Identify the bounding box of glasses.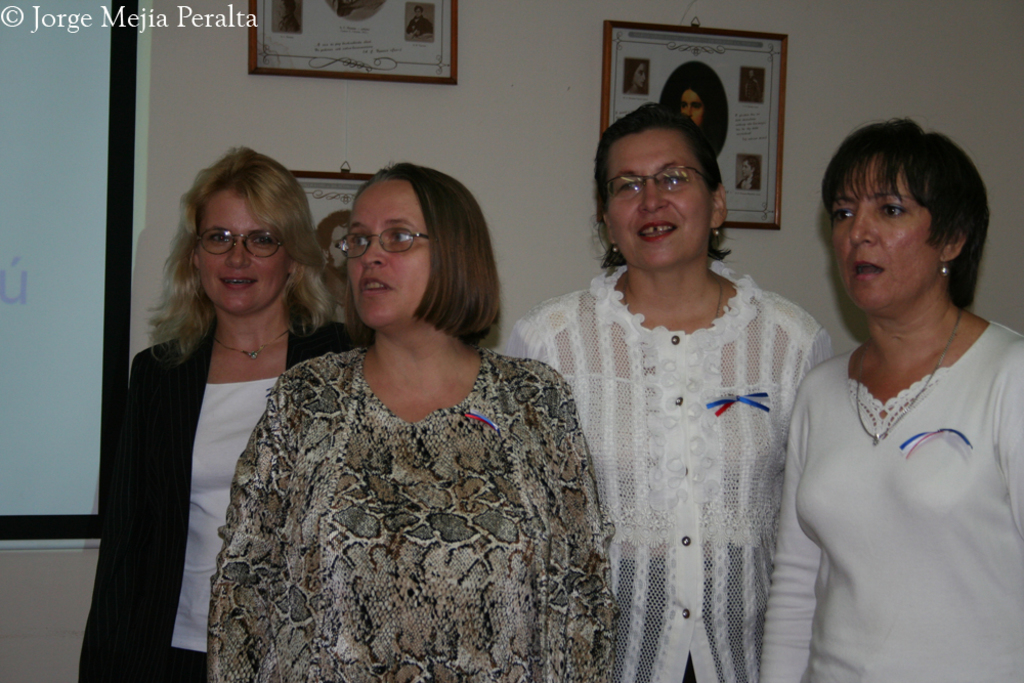
region(601, 162, 711, 209).
